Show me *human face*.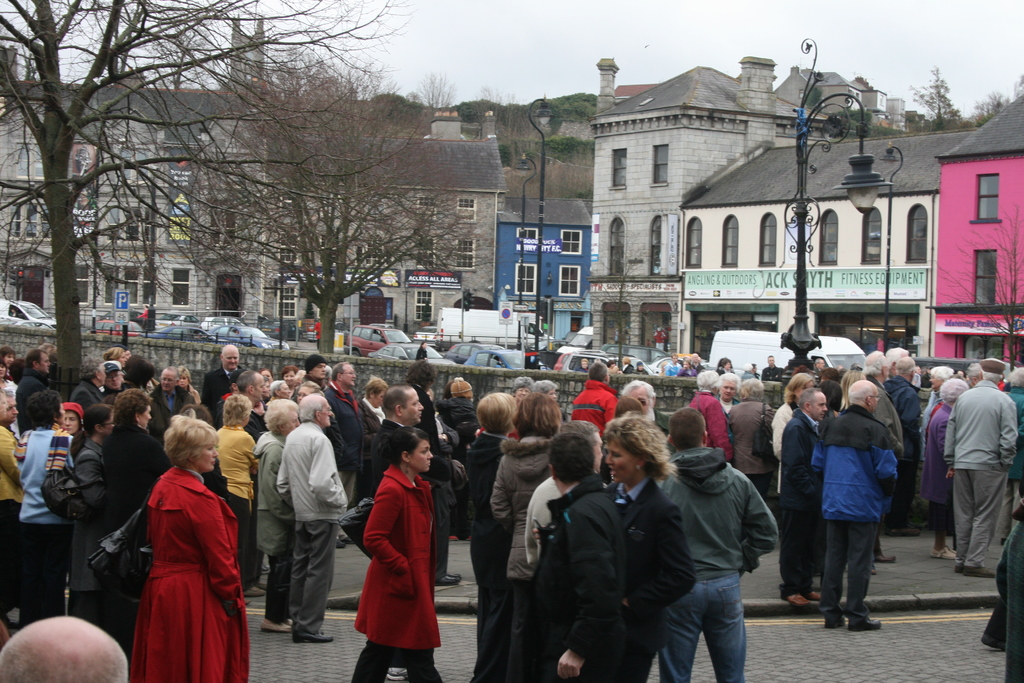
*human face* is here: 721/381/738/399.
